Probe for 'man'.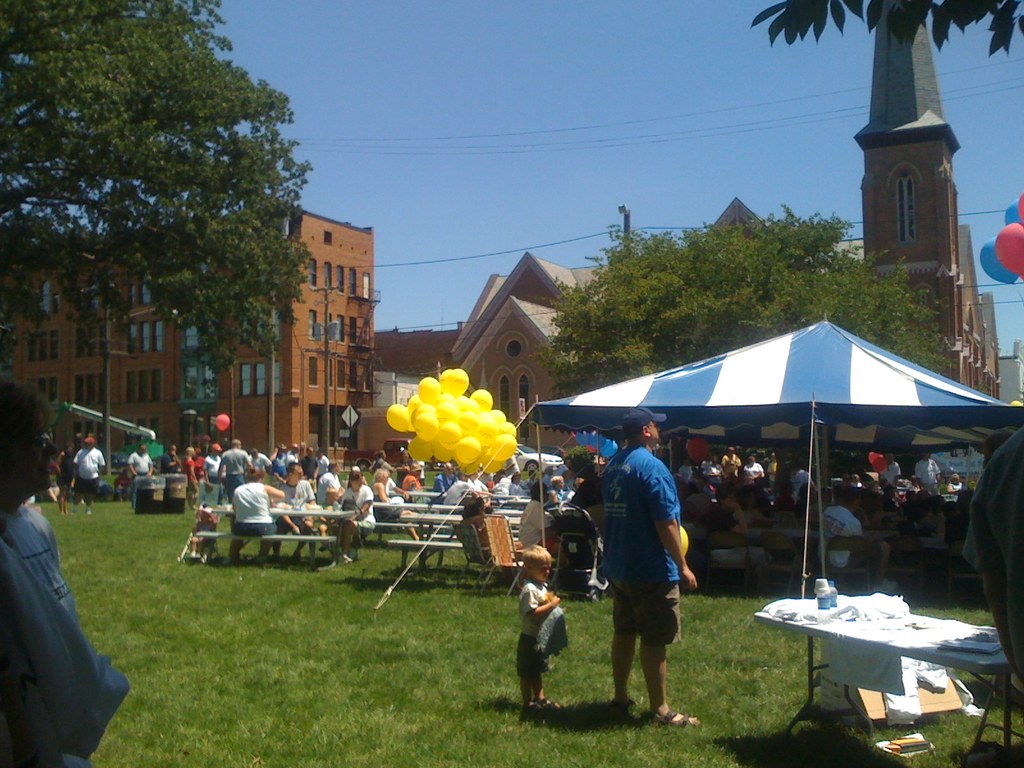
Probe result: left=207, top=438, right=250, bottom=504.
